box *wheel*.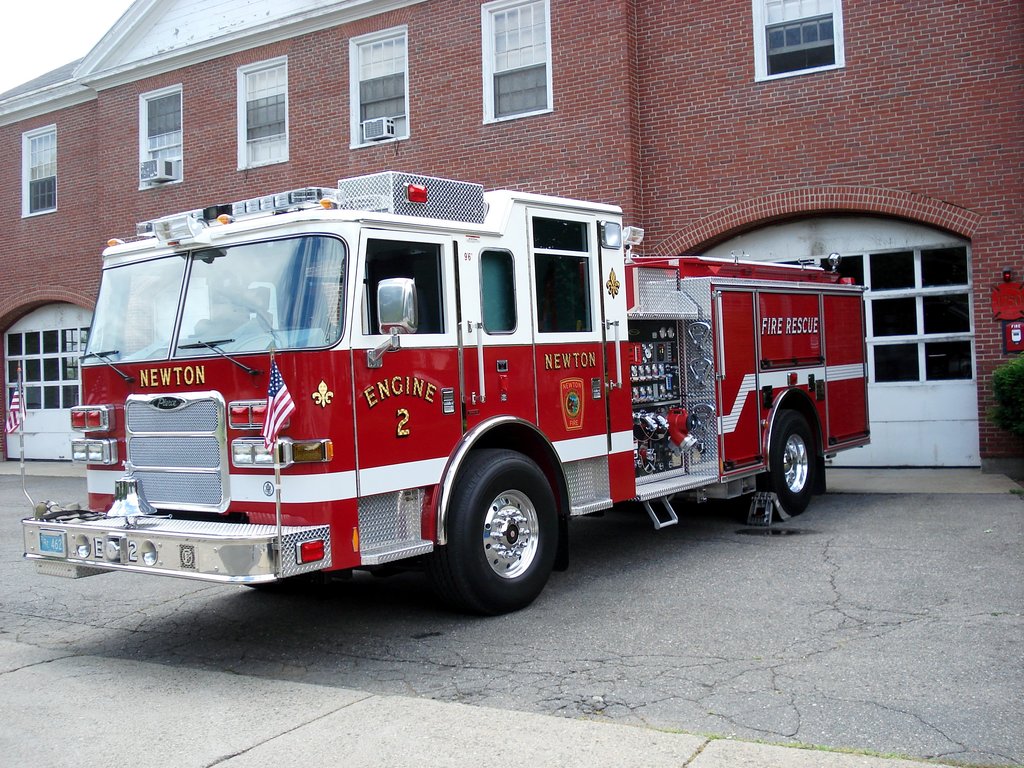
(435, 458, 564, 601).
